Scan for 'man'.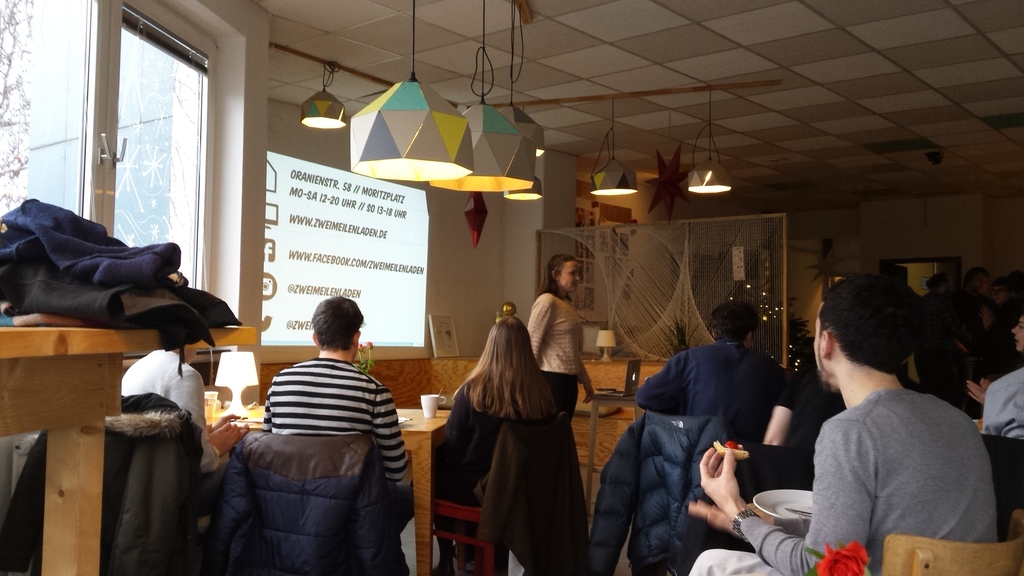
Scan result: 189,298,422,564.
